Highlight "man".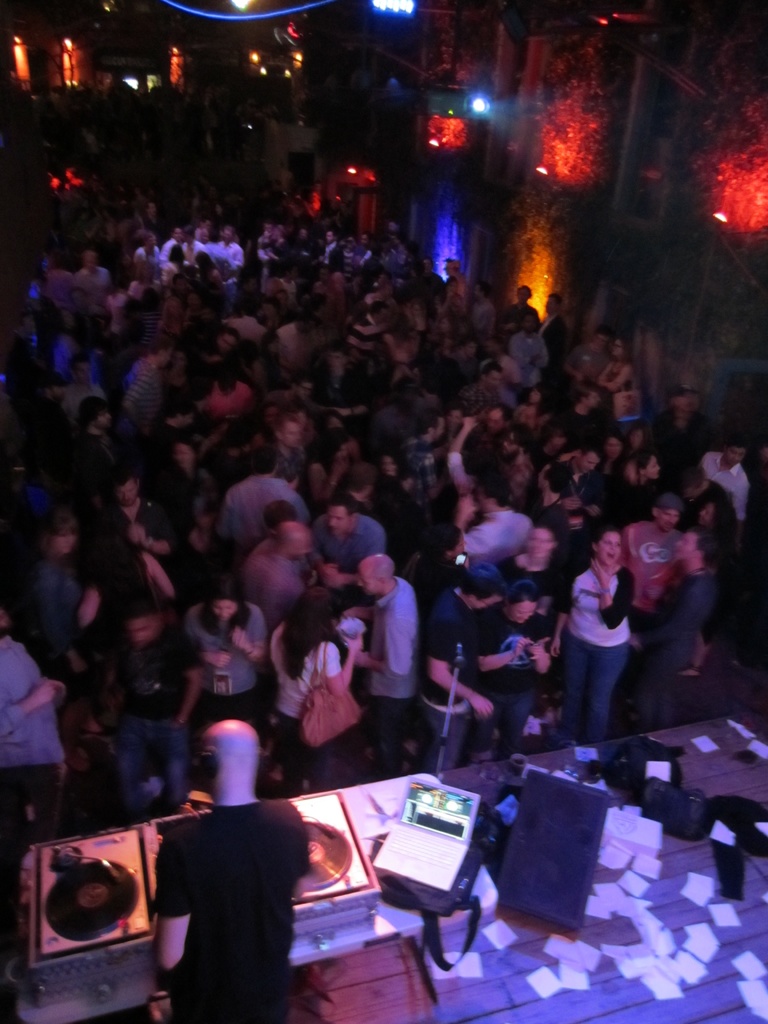
Highlighted region: [left=631, top=498, right=680, bottom=643].
